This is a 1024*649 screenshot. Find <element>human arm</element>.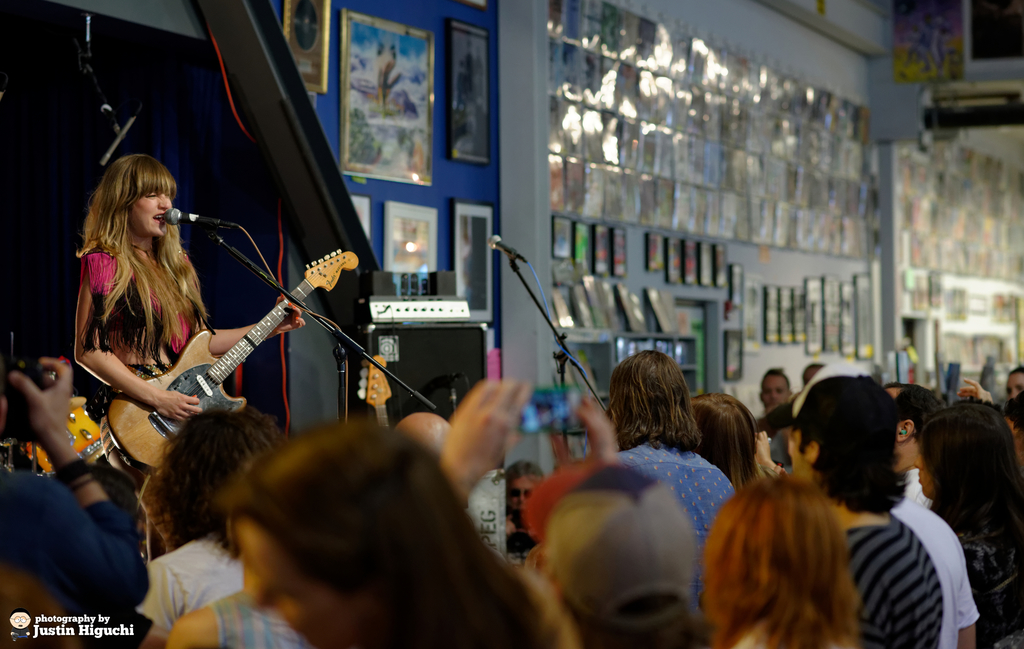
Bounding box: BBox(168, 606, 219, 647).
